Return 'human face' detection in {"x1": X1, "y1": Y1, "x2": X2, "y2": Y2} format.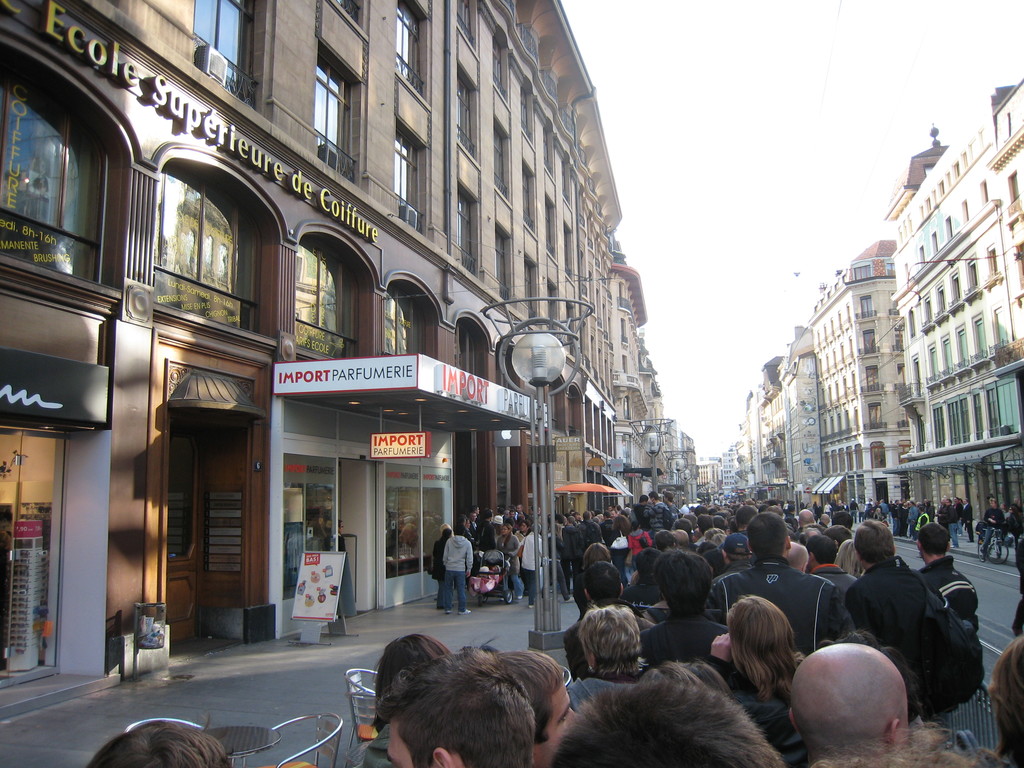
{"x1": 524, "y1": 675, "x2": 579, "y2": 767}.
